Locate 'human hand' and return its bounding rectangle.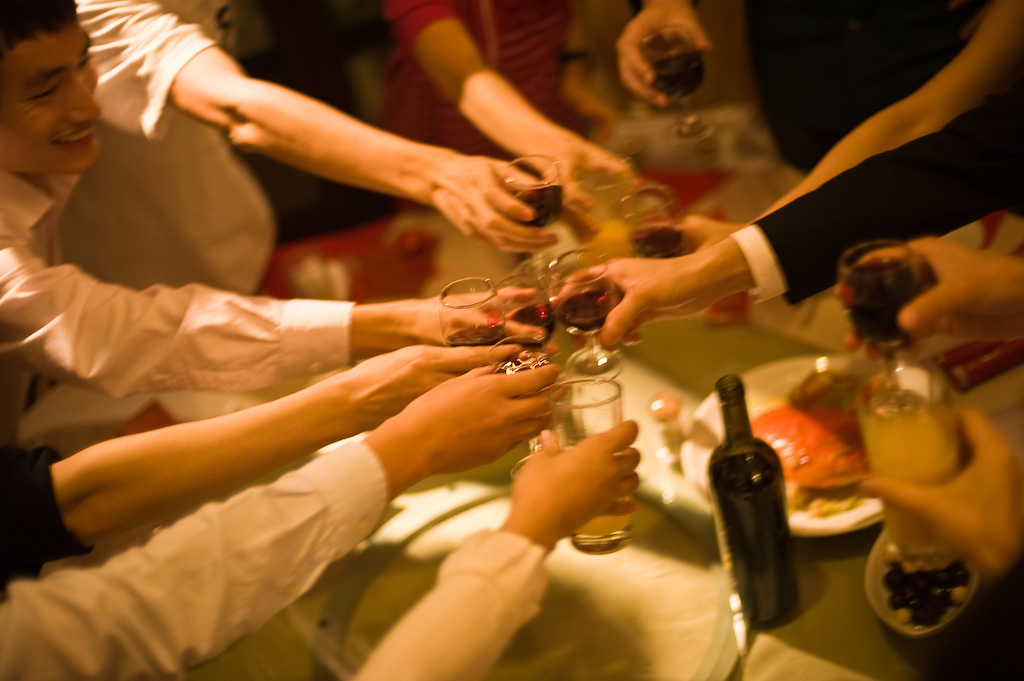
{"left": 543, "top": 130, "right": 638, "bottom": 245}.
